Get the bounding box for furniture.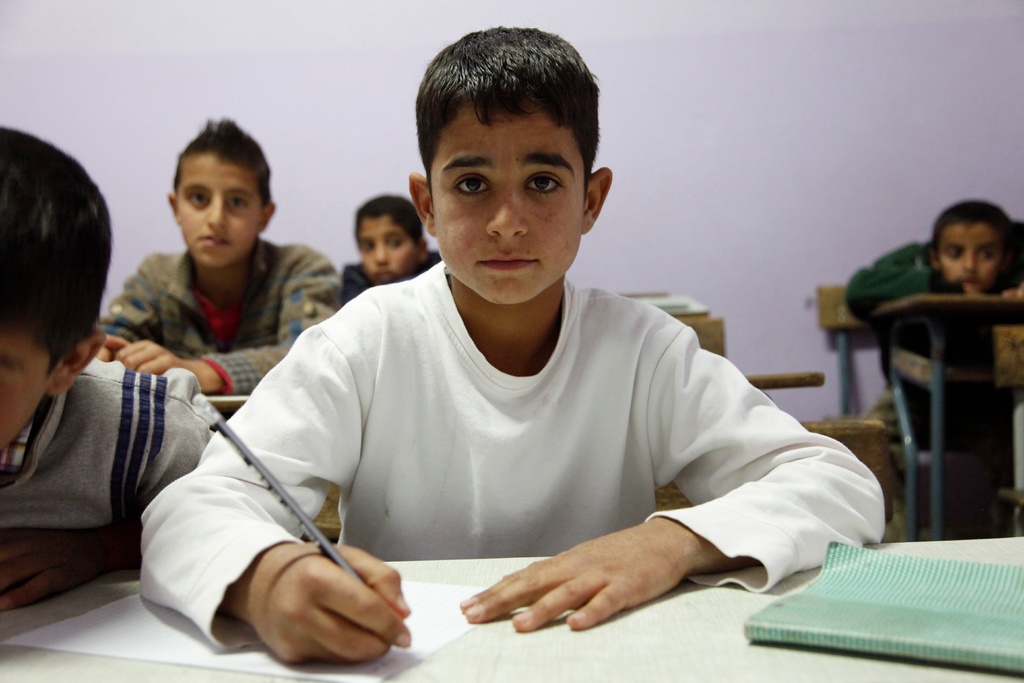
(0, 531, 1023, 682).
